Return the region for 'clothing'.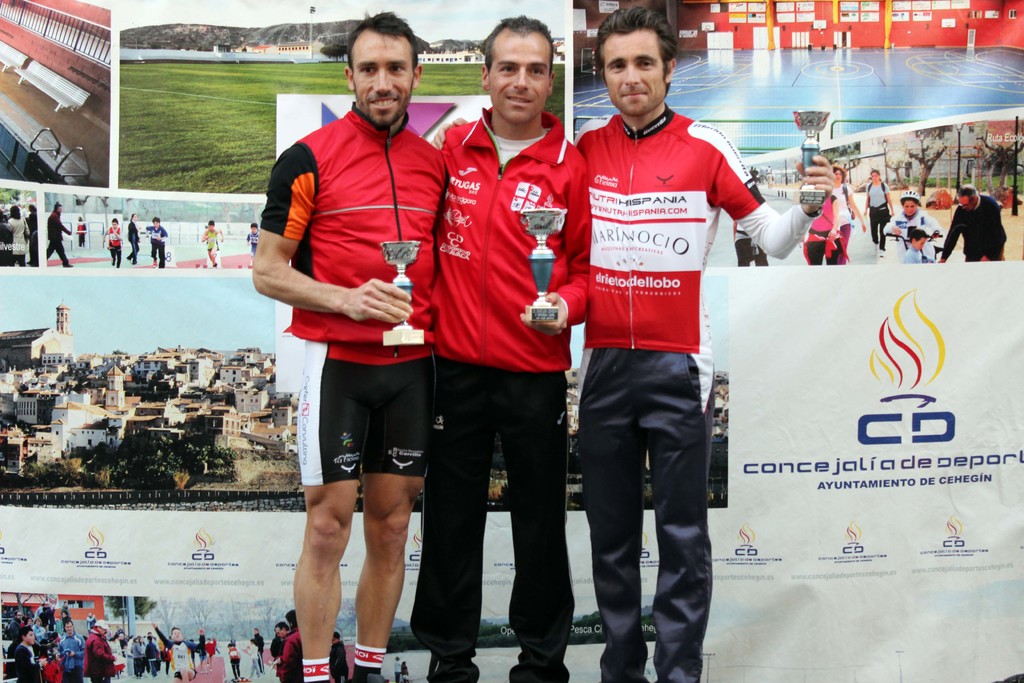
region(571, 103, 828, 680).
